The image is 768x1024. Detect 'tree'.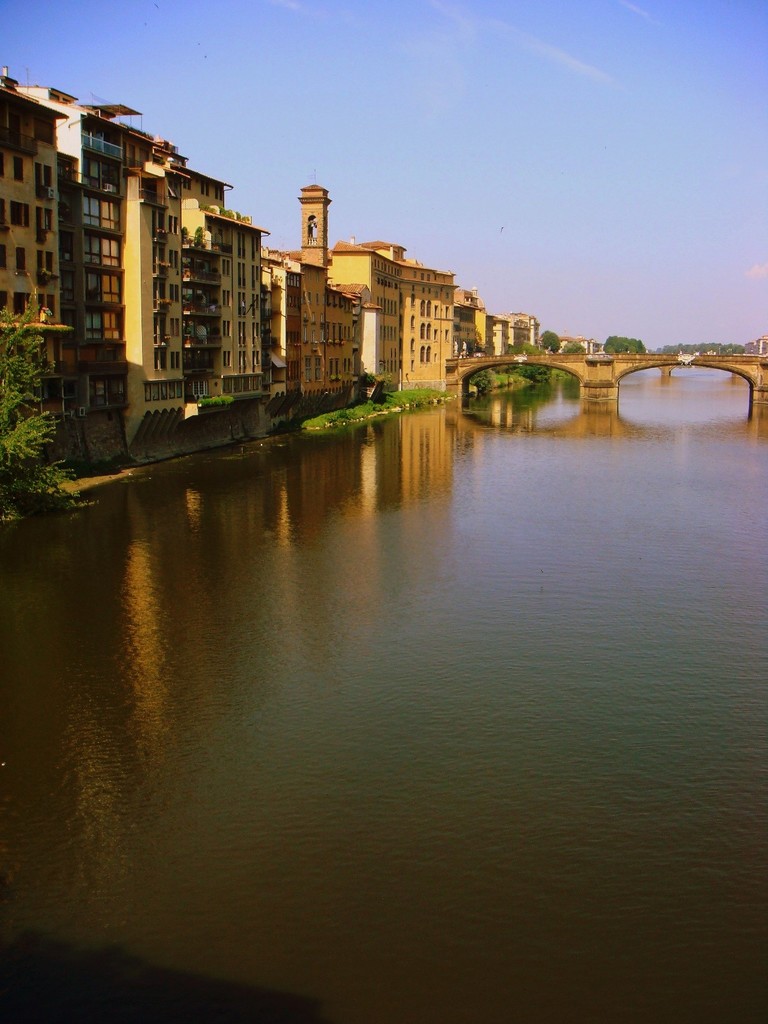
Detection: (0,293,86,515).
